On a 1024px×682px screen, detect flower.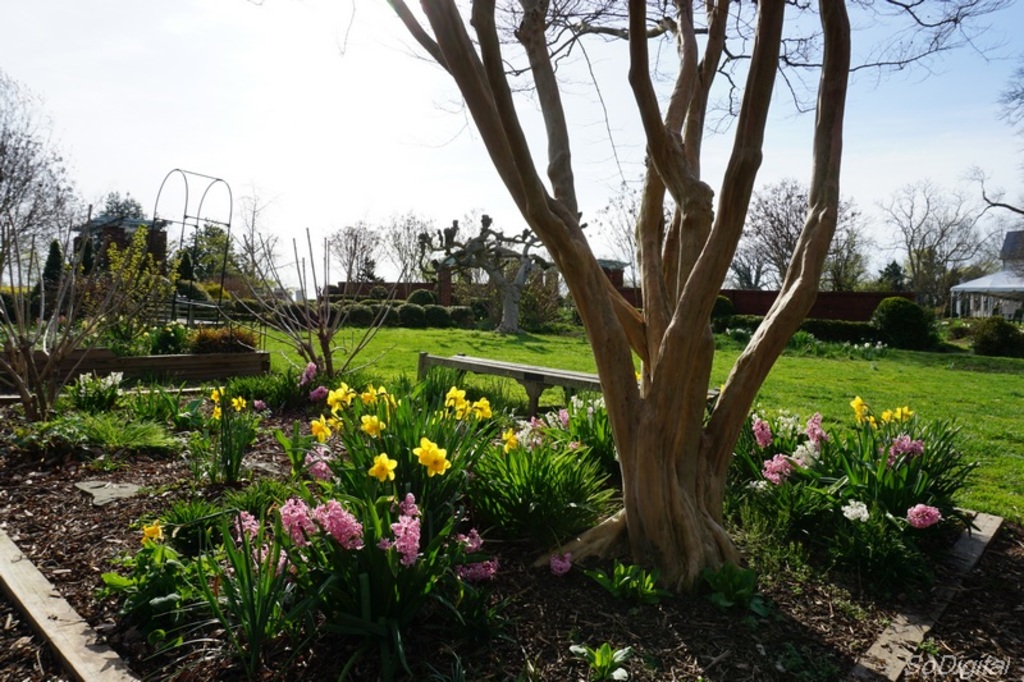
detection(499, 430, 522, 450).
